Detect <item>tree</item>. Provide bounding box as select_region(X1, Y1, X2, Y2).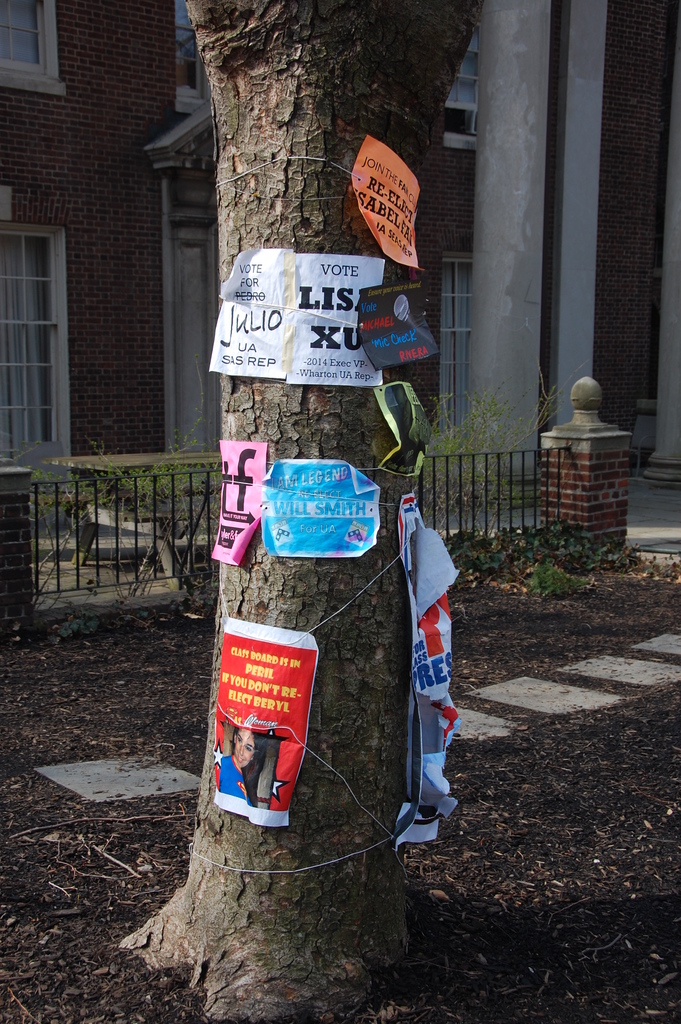
select_region(112, 0, 482, 1023).
